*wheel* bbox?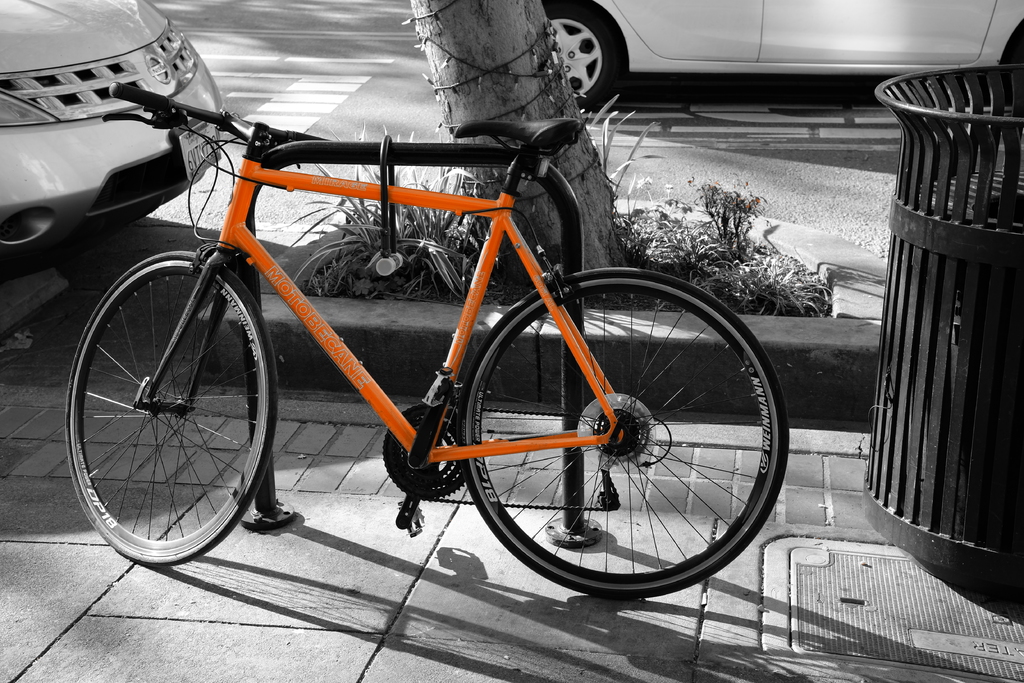
Rect(441, 259, 801, 596)
